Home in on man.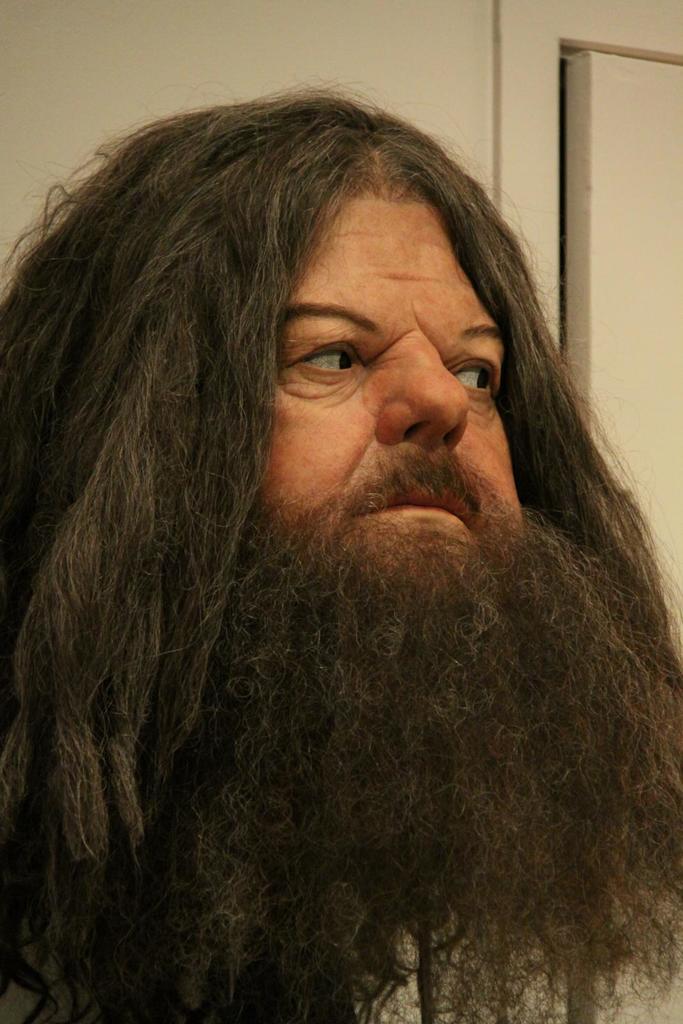
Homed in at 0,69,679,1003.
